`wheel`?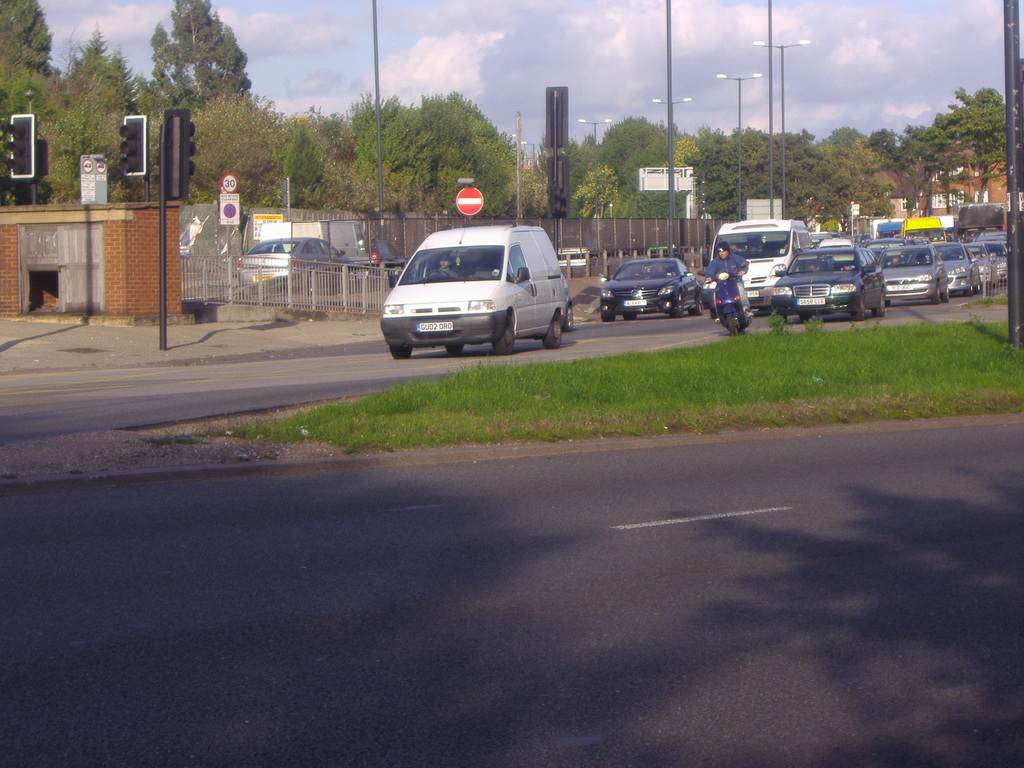
857:292:867:321
